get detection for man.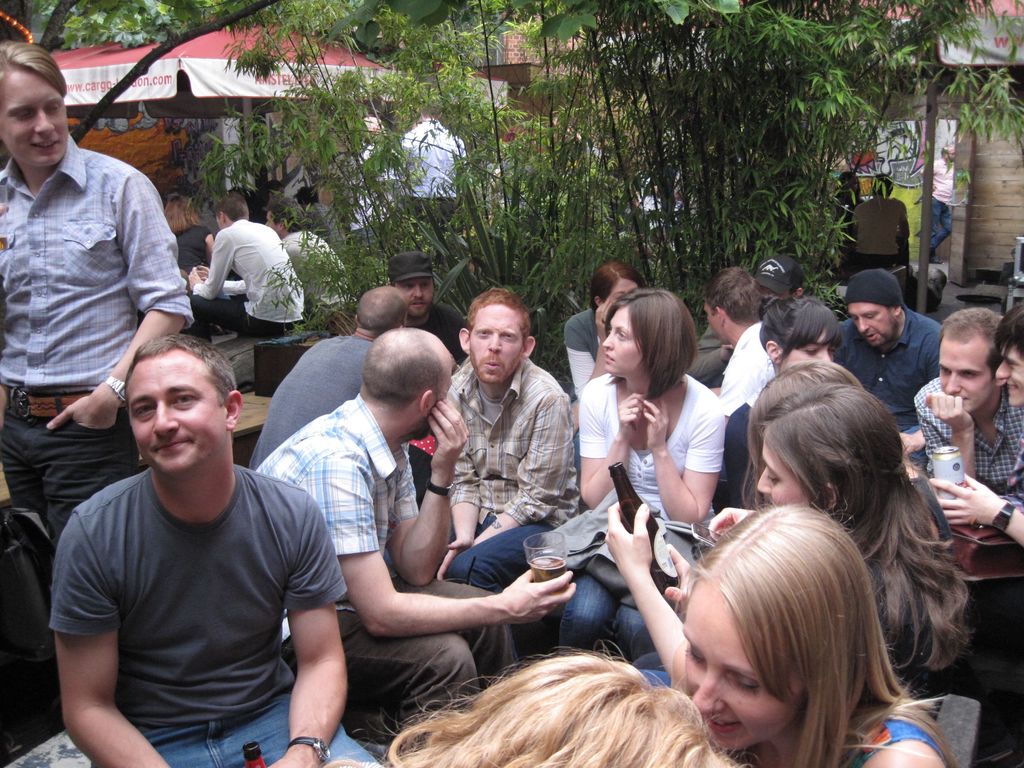
Detection: [925, 300, 1023, 547].
